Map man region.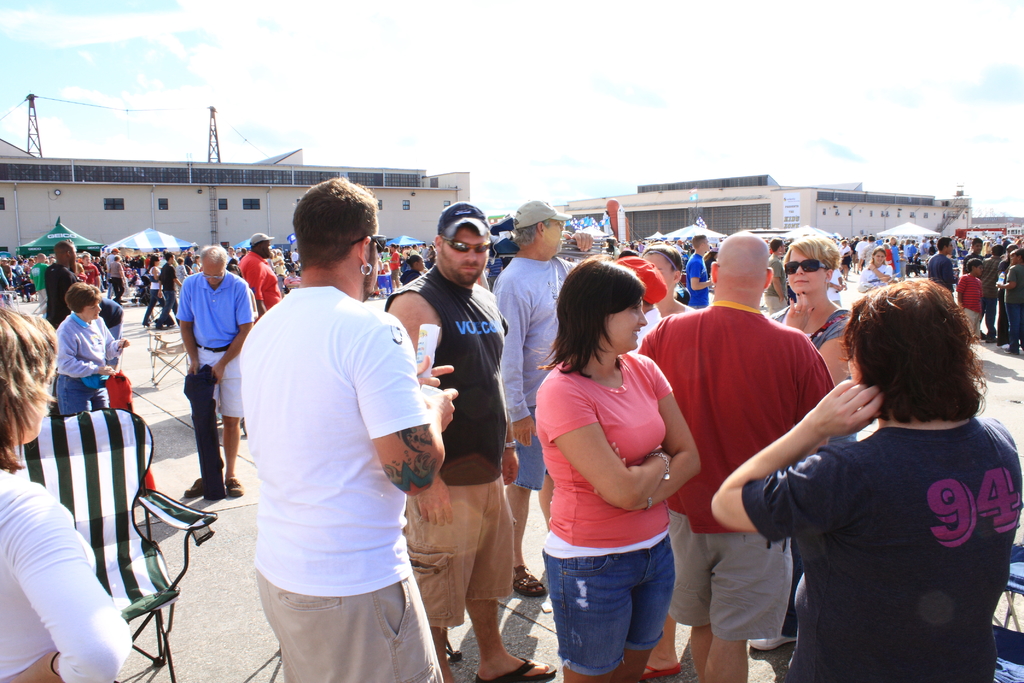
Mapped to x1=105 y1=247 x2=122 y2=296.
